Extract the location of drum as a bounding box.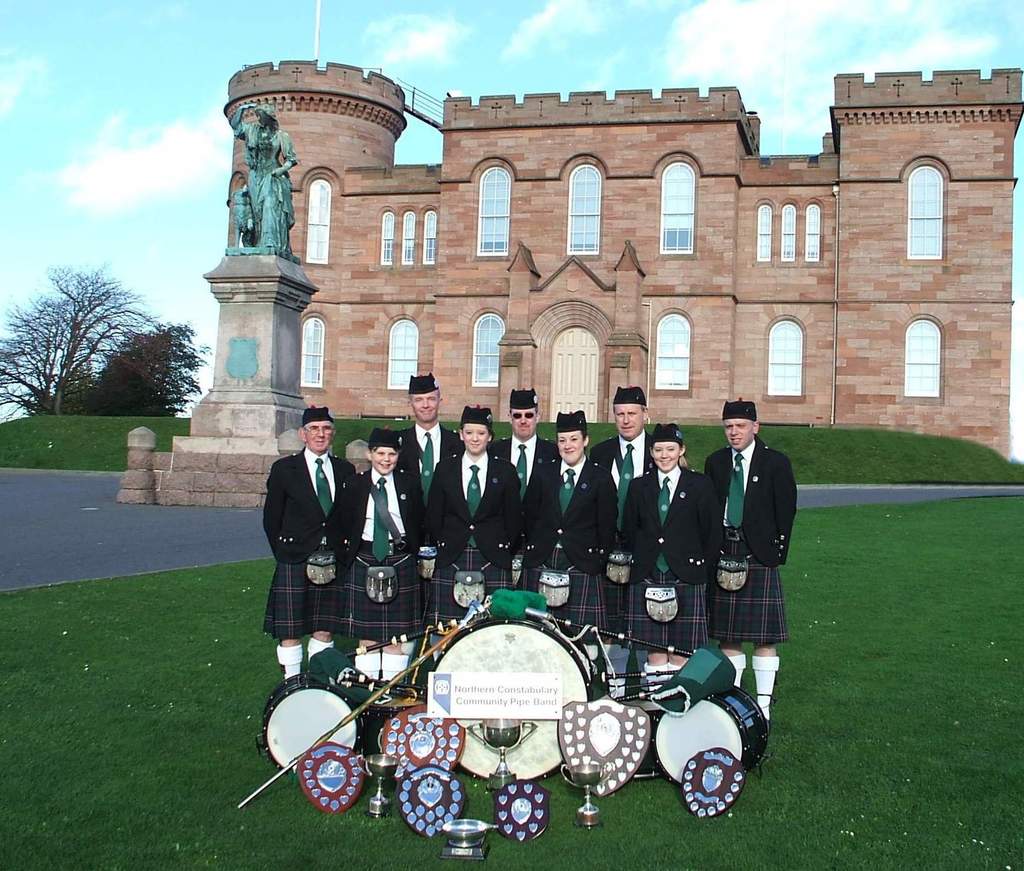
bbox=[658, 687, 771, 781].
